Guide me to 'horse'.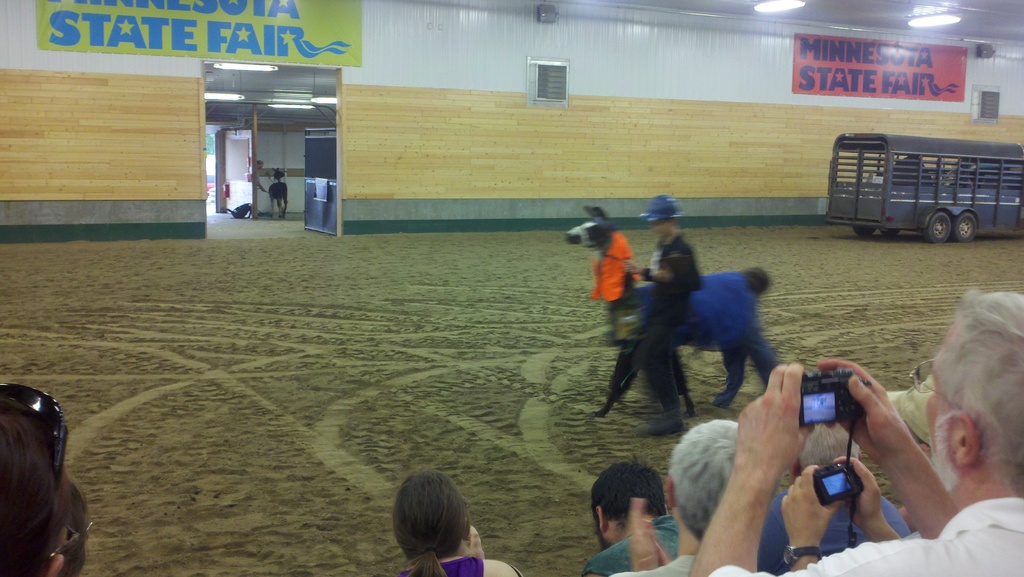
Guidance: box=[564, 204, 771, 416].
